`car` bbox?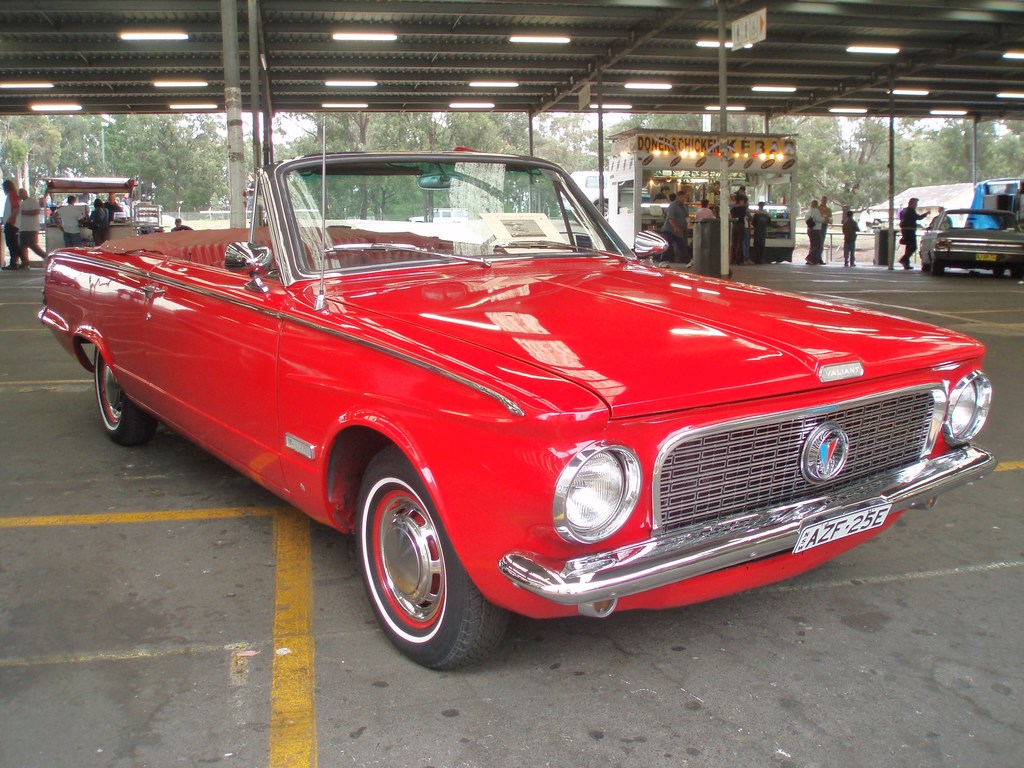
box(915, 204, 1023, 278)
